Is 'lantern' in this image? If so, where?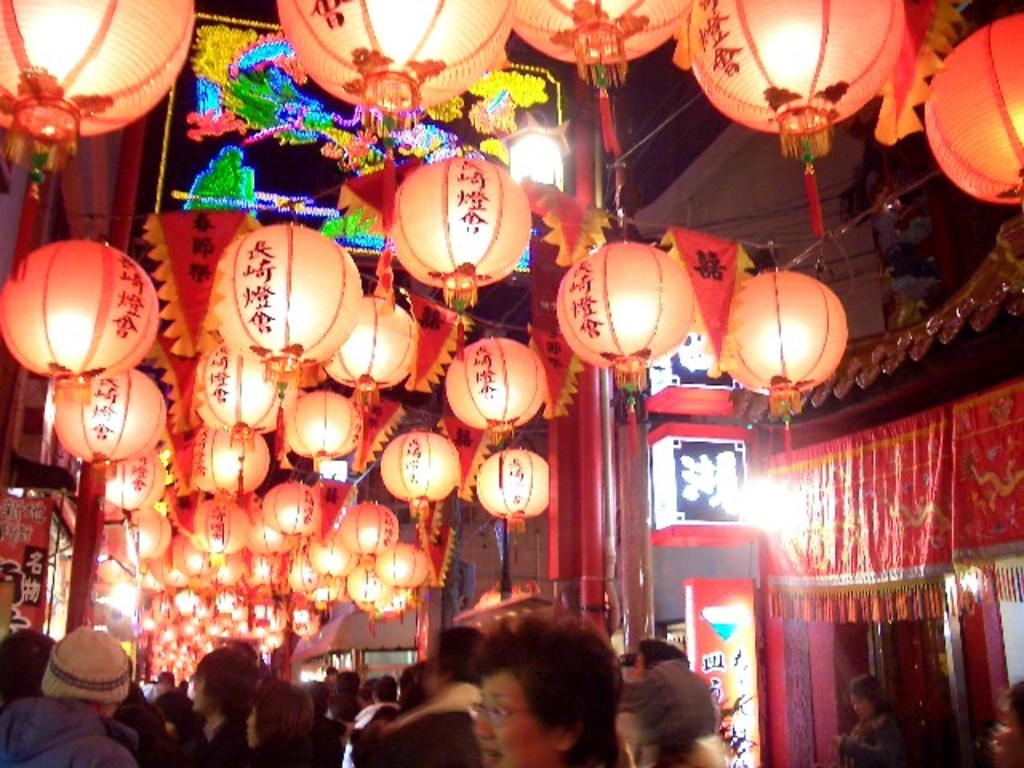
Yes, at box(334, 296, 419, 403).
